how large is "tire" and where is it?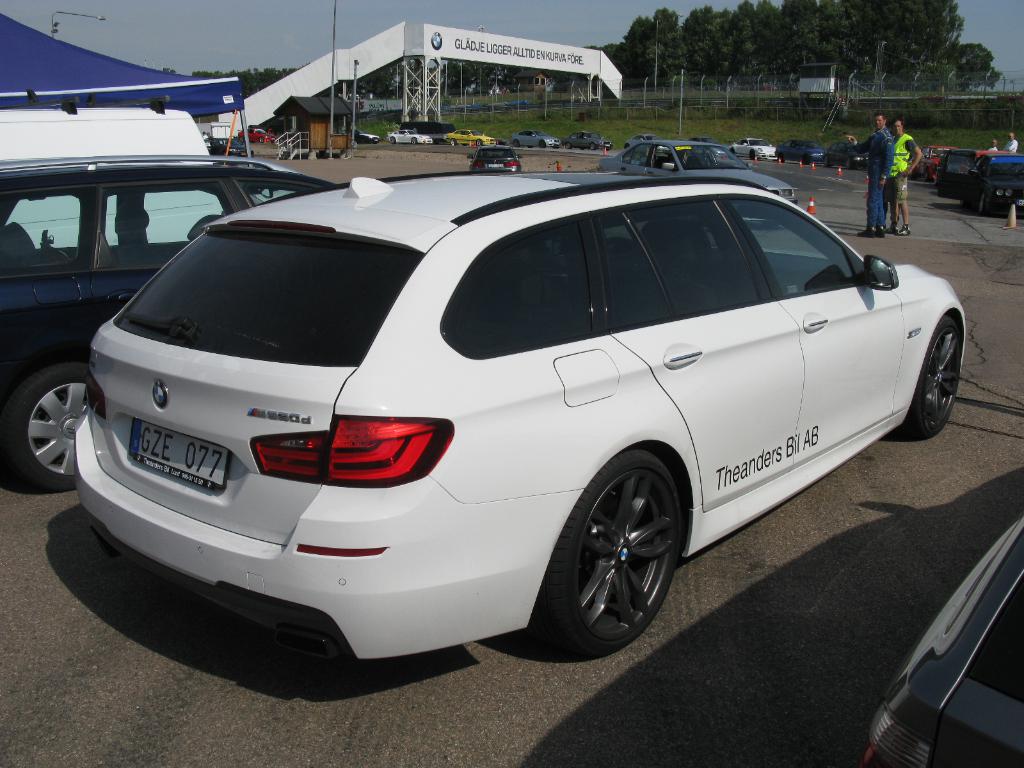
Bounding box: bbox(372, 140, 378, 147).
